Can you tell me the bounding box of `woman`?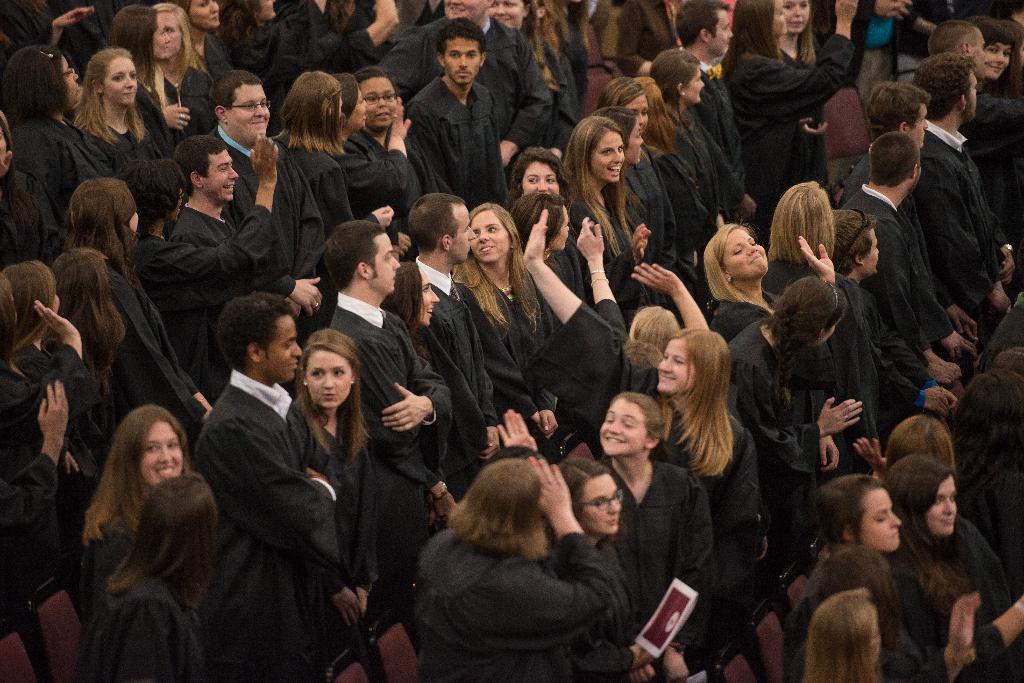
<bbox>76, 51, 157, 172</bbox>.
